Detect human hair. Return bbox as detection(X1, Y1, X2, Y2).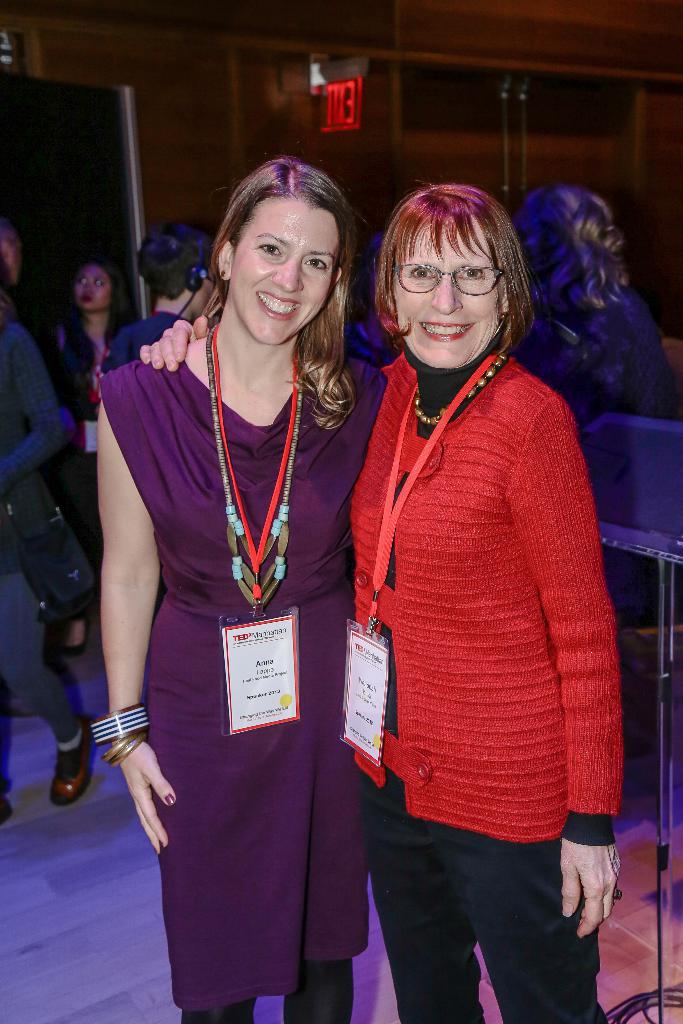
detection(136, 217, 217, 301).
